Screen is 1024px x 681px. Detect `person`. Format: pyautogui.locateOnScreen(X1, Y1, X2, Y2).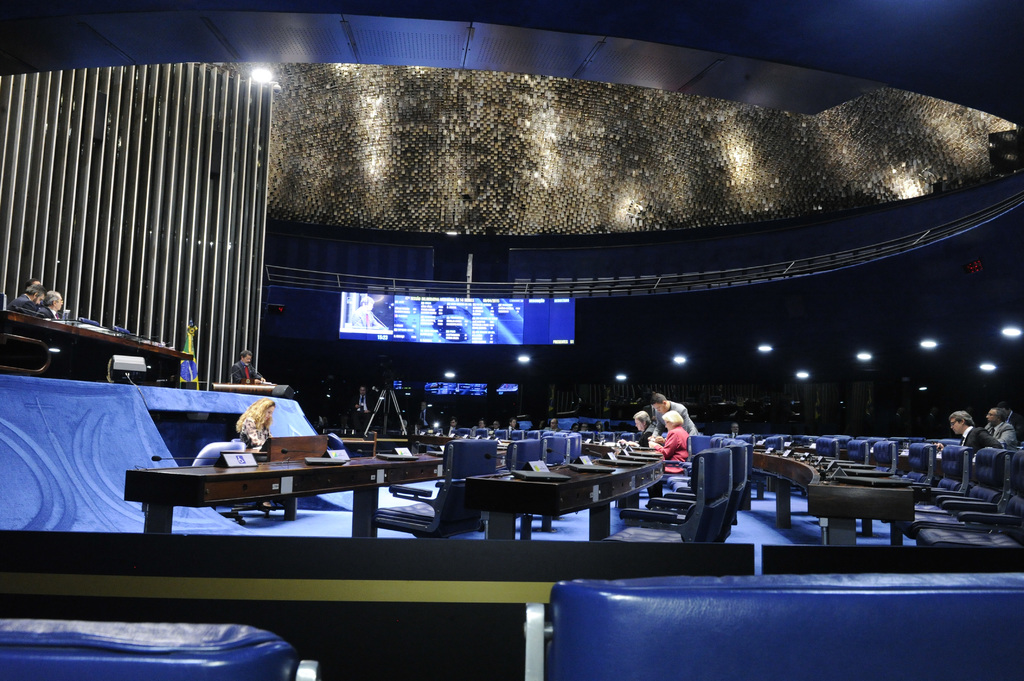
pyautogui.locateOnScreen(645, 392, 701, 444).
